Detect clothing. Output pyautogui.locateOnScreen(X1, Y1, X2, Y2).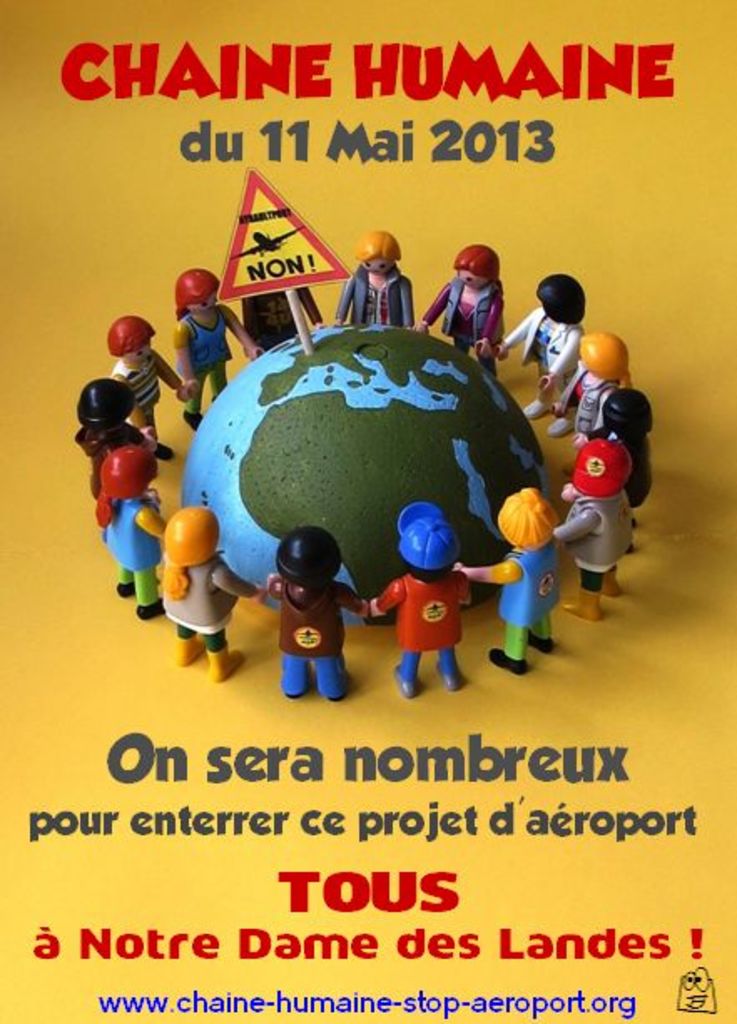
pyautogui.locateOnScreen(496, 307, 583, 418).
